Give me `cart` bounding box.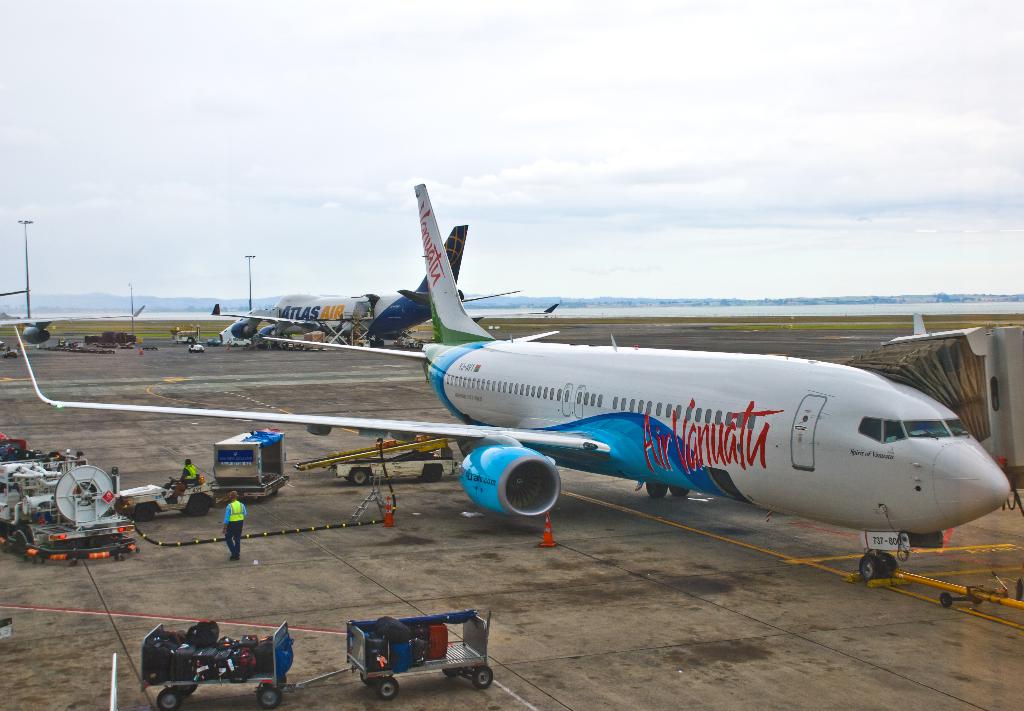
[295, 439, 461, 486].
